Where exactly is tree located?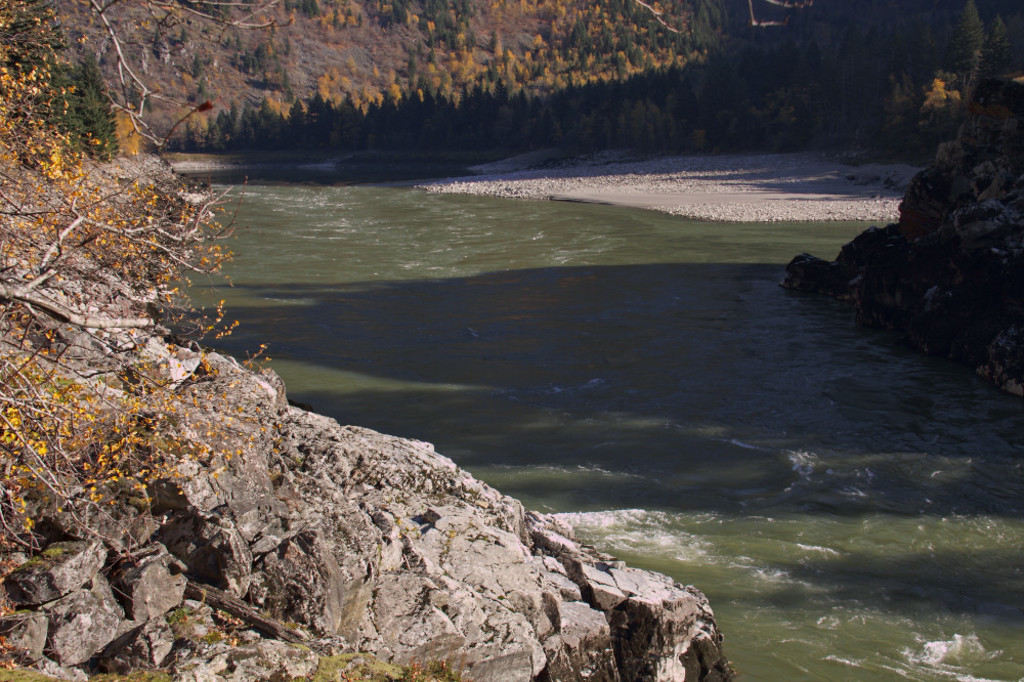
Its bounding box is select_region(930, 76, 950, 143).
